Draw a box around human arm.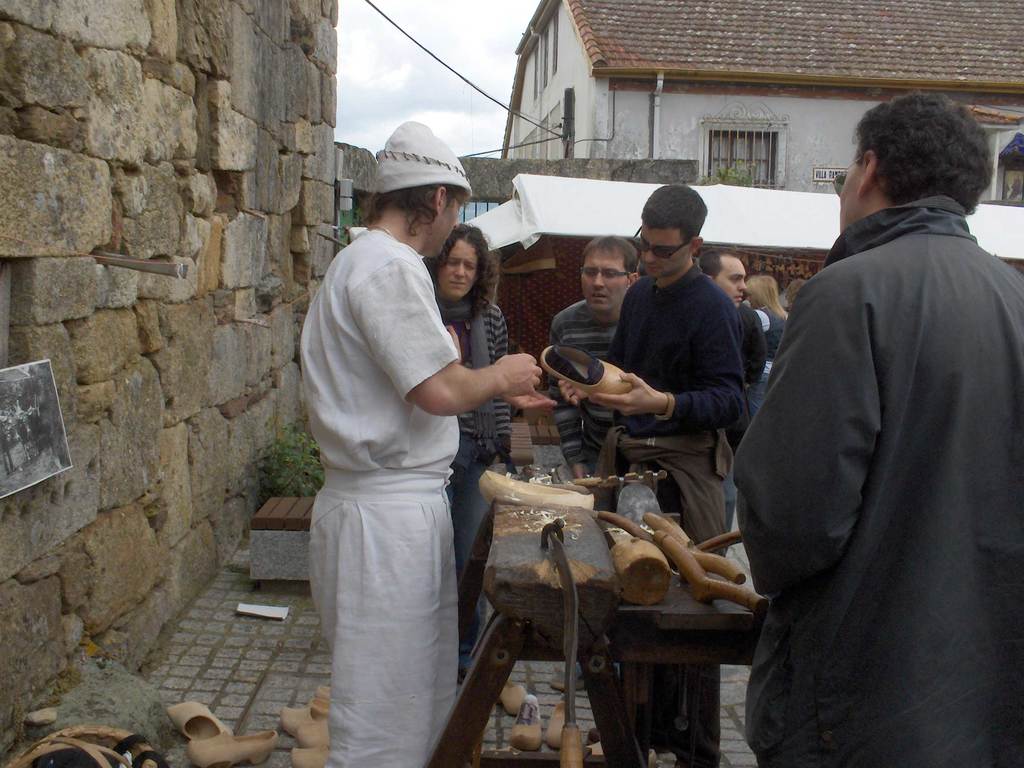
[x1=357, y1=248, x2=546, y2=410].
